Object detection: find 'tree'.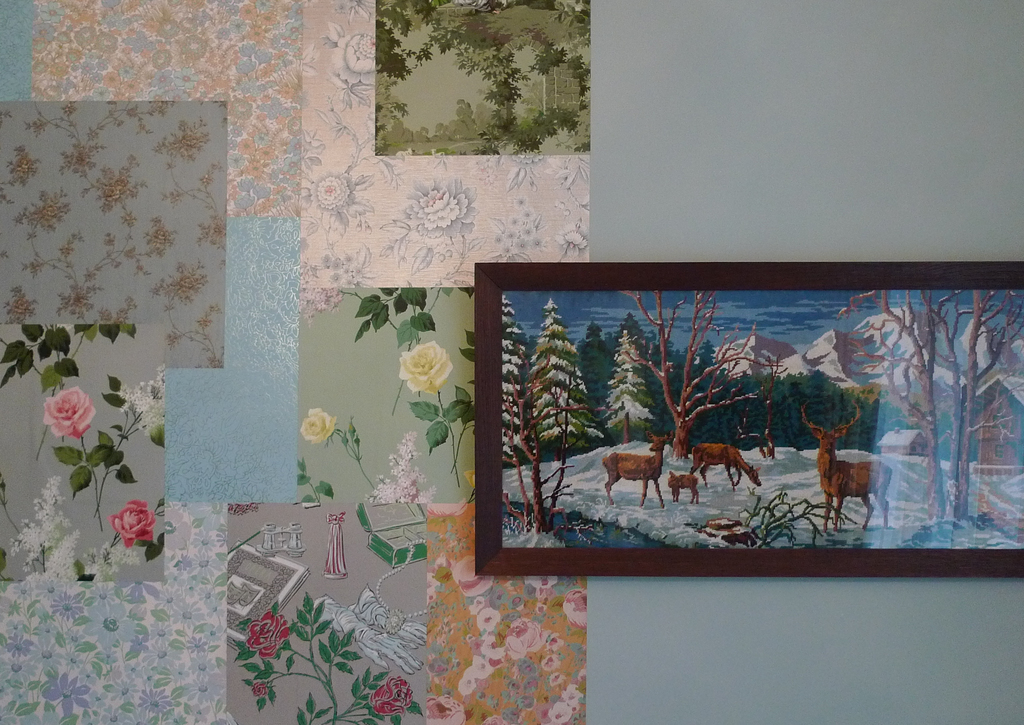
box=[621, 286, 780, 456].
